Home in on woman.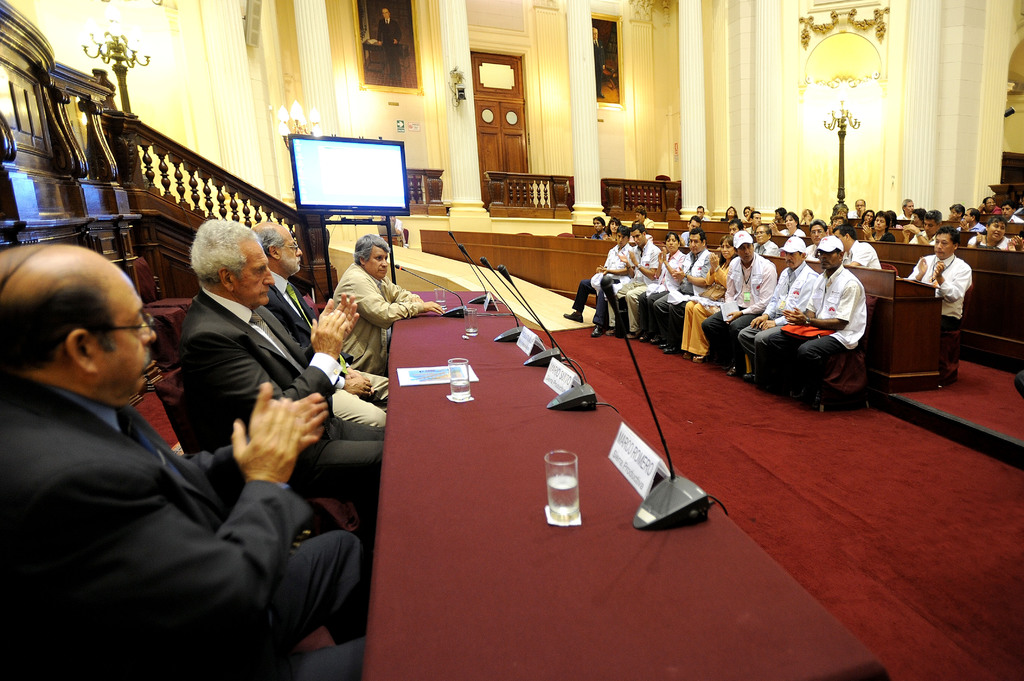
Homed in at 682:235:738:362.
